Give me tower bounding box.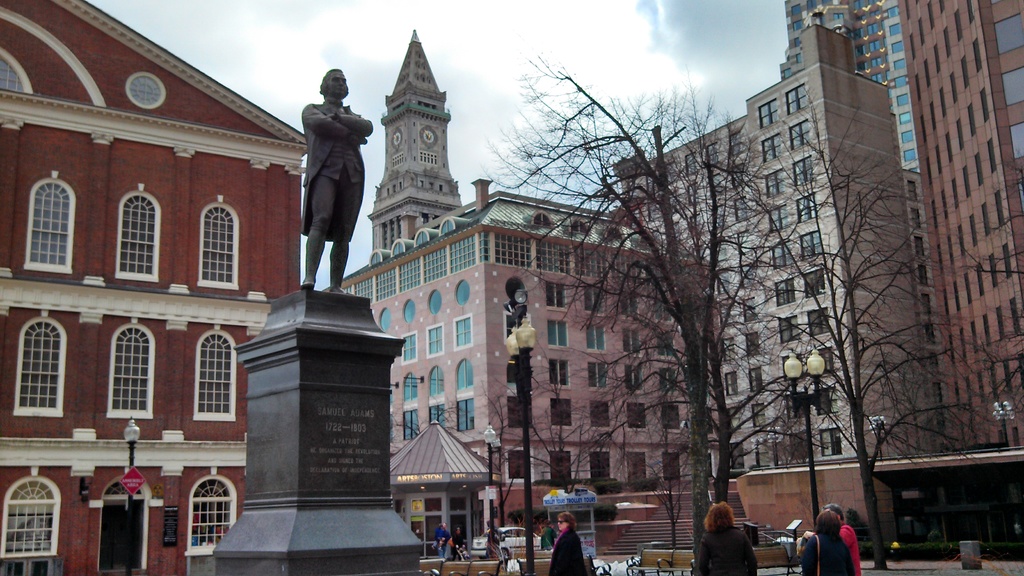
(left=773, top=0, right=919, bottom=183).
